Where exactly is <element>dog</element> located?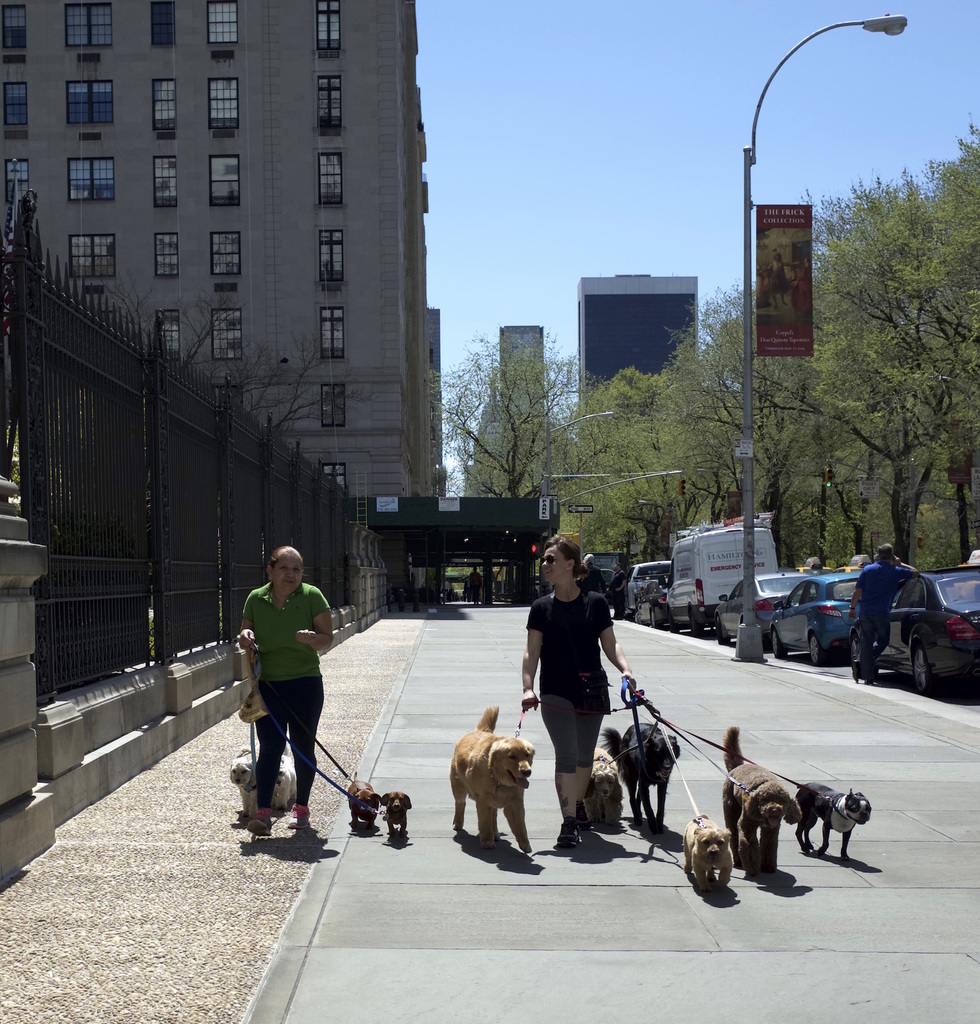
Its bounding box is rect(686, 815, 735, 897).
